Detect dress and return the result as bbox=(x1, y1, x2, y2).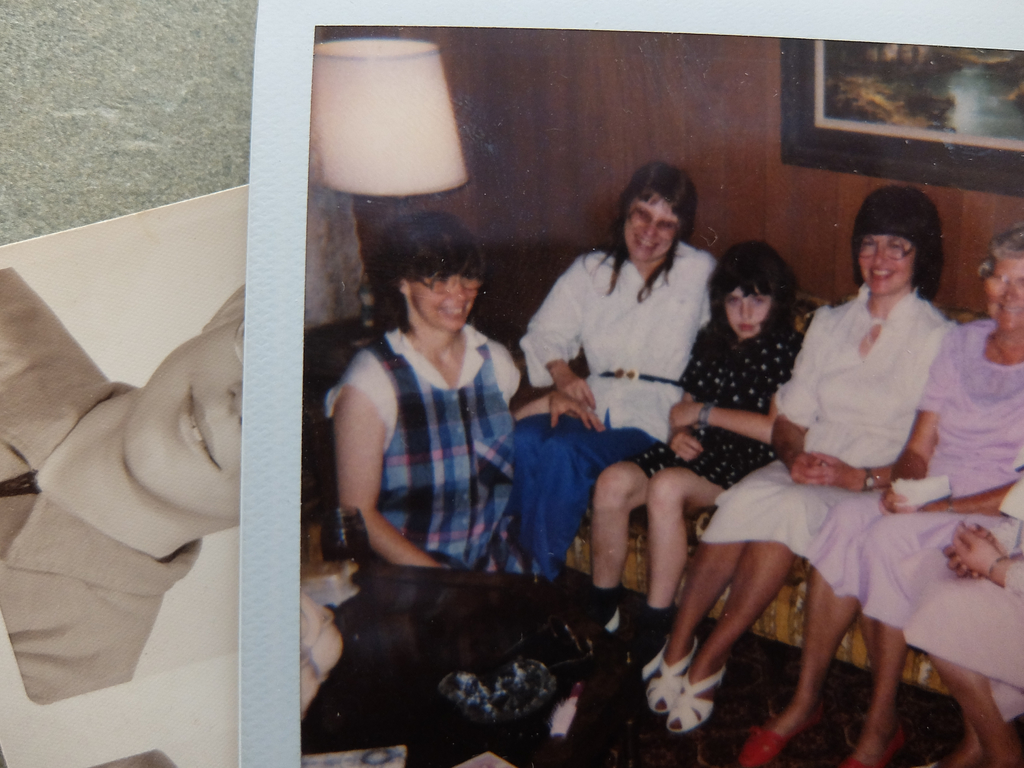
bbox=(698, 288, 960, 566).
